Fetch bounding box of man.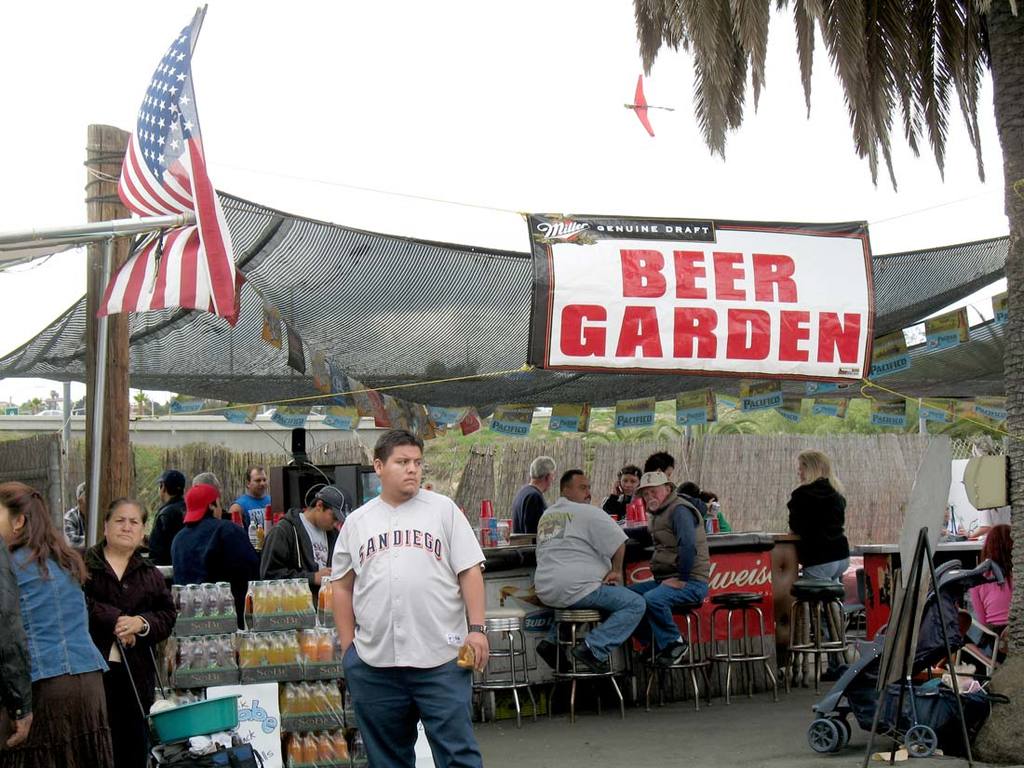
Bbox: rect(624, 465, 718, 663).
